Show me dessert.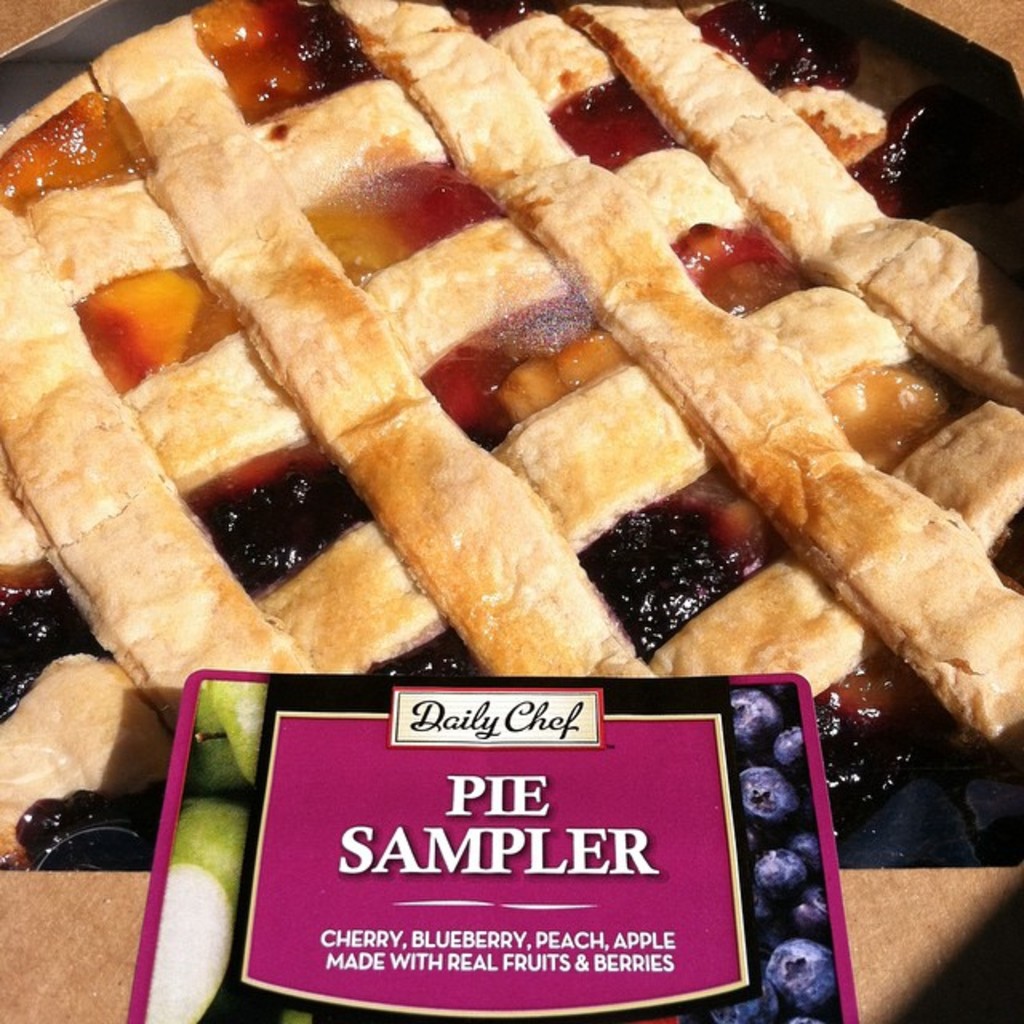
dessert is here: bbox(0, 648, 158, 864).
